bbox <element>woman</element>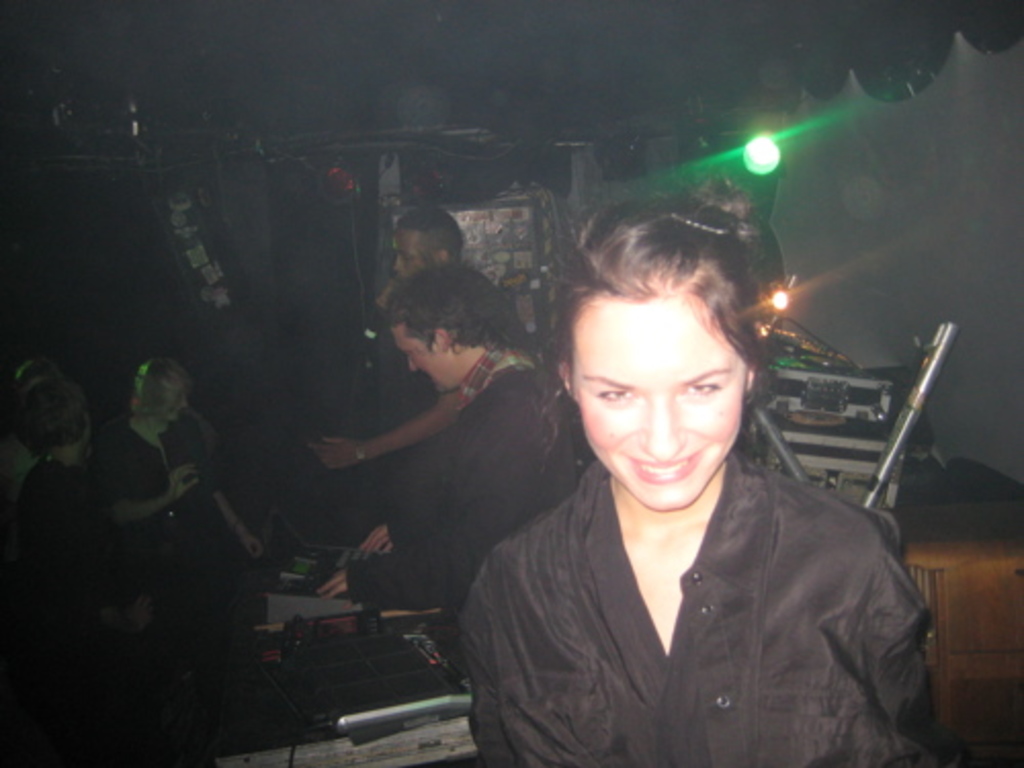
bbox=(94, 354, 266, 594)
